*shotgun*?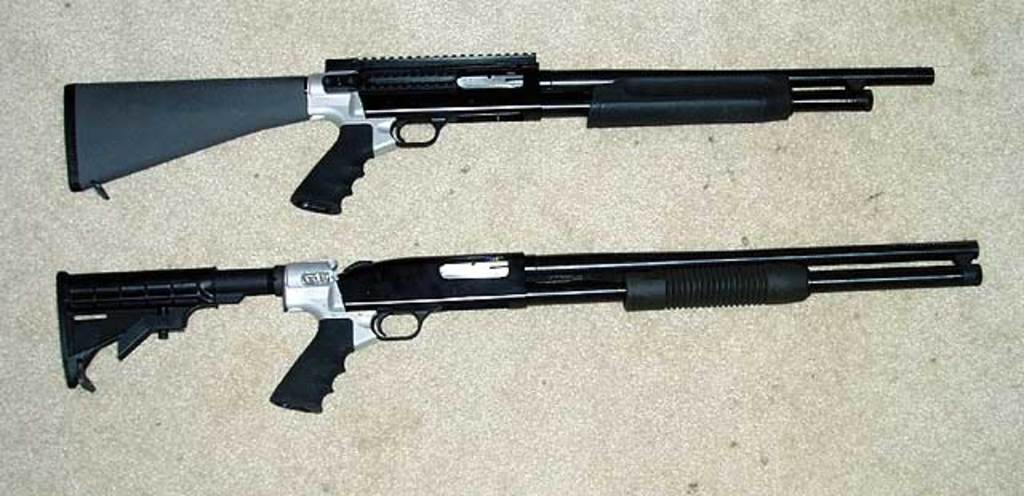
box=[51, 237, 984, 421]
